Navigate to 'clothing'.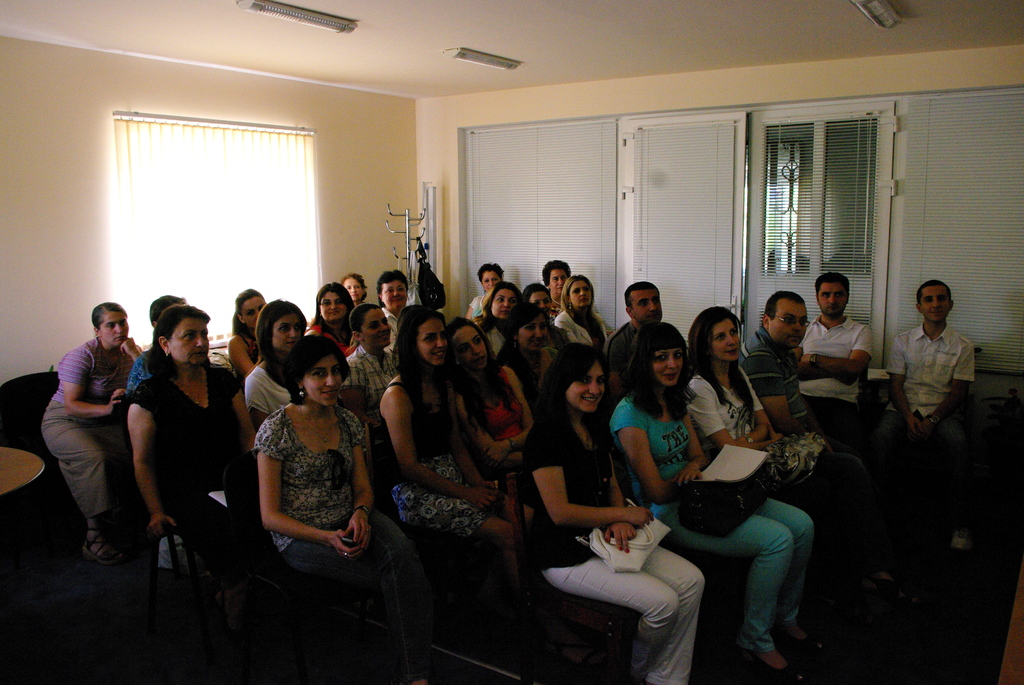
Navigation target: {"left": 36, "top": 310, "right": 137, "bottom": 569}.
